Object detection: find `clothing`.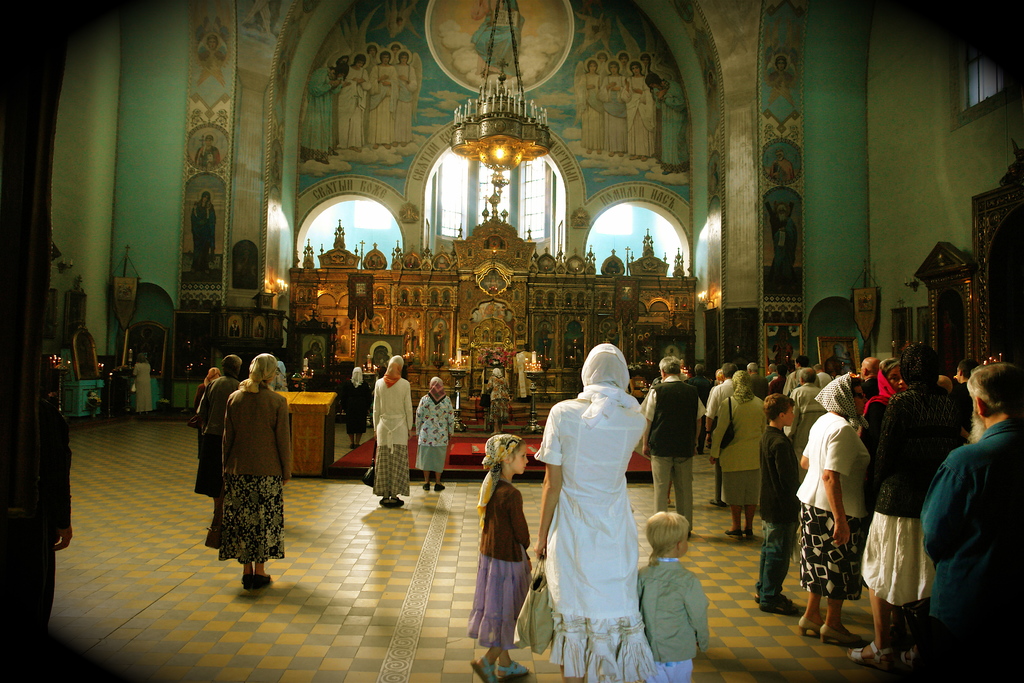
x1=38 y1=397 x2=74 y2=620.
